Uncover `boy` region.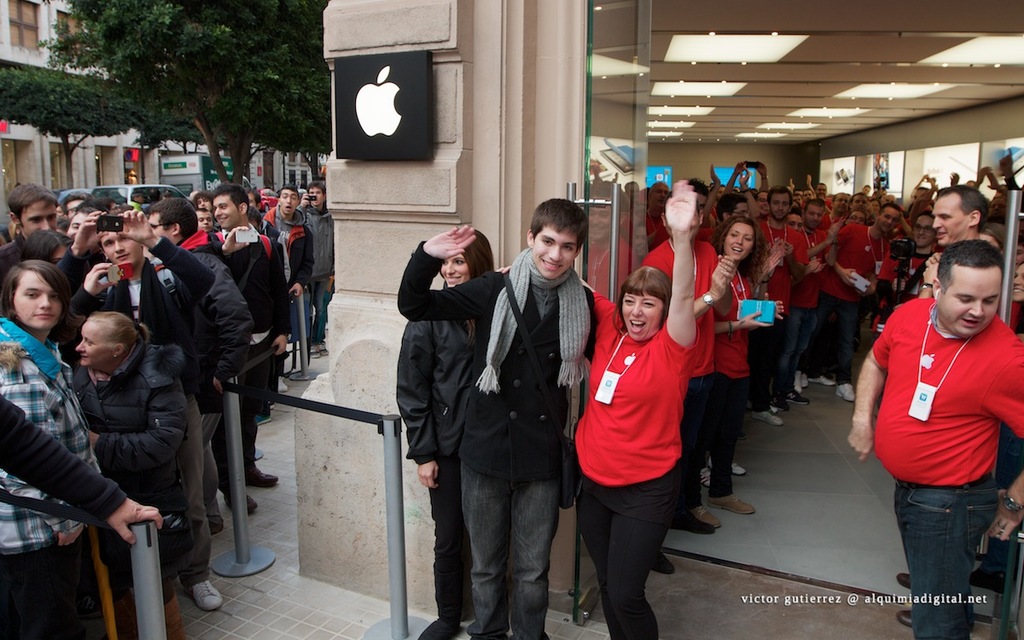
Uncovered: 264,185,315,389.
